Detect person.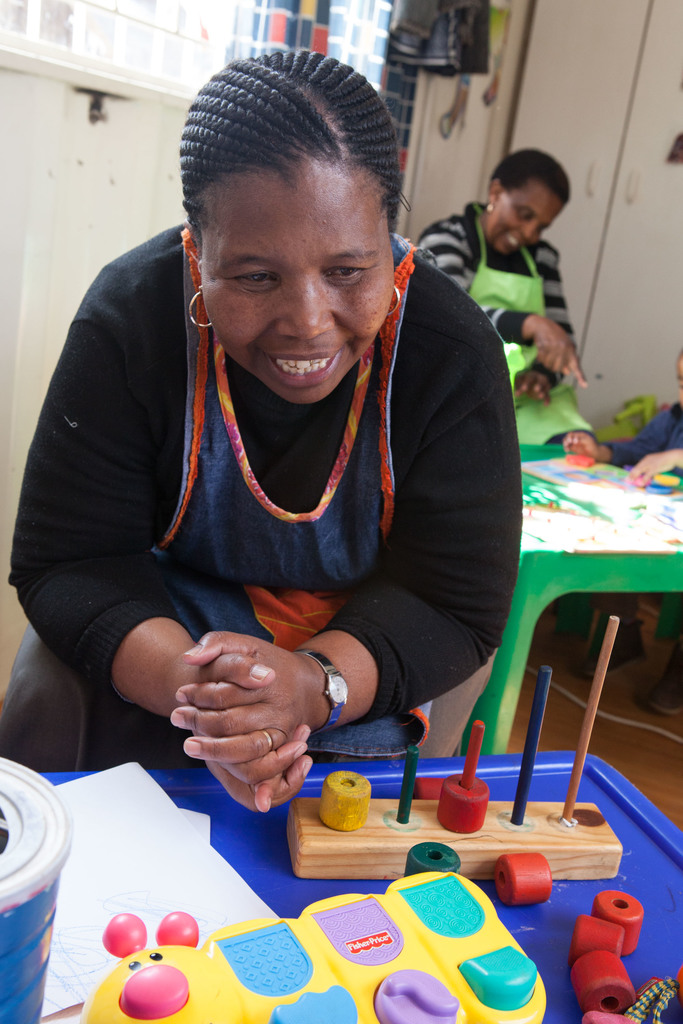
Detected at box=[571, 349, 682, 736].
